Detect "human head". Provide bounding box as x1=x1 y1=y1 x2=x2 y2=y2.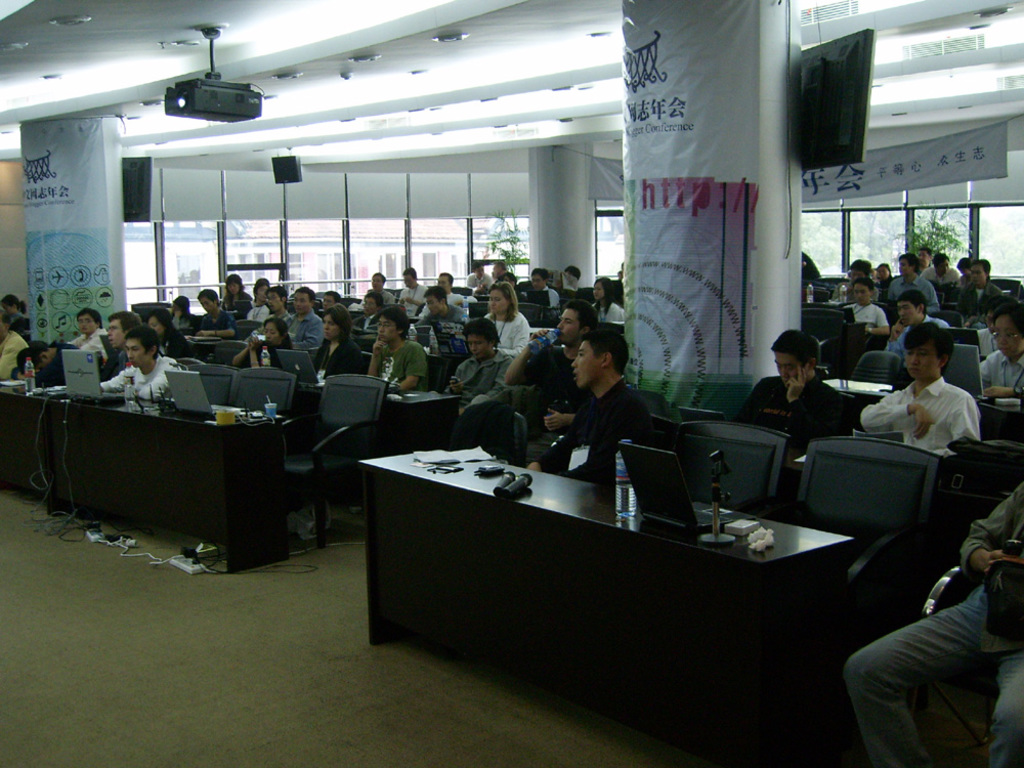
x1=530 y1=270 x2=548 y2=291.
